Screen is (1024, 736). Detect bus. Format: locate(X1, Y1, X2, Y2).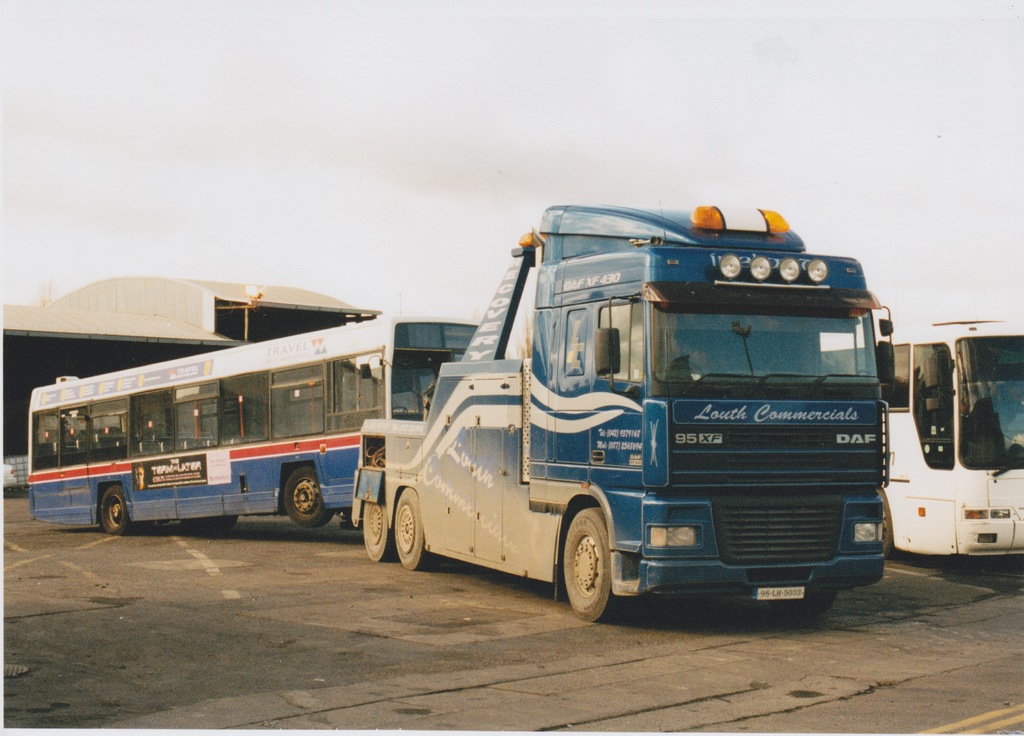
locate(815, 316, 1022, 560).
